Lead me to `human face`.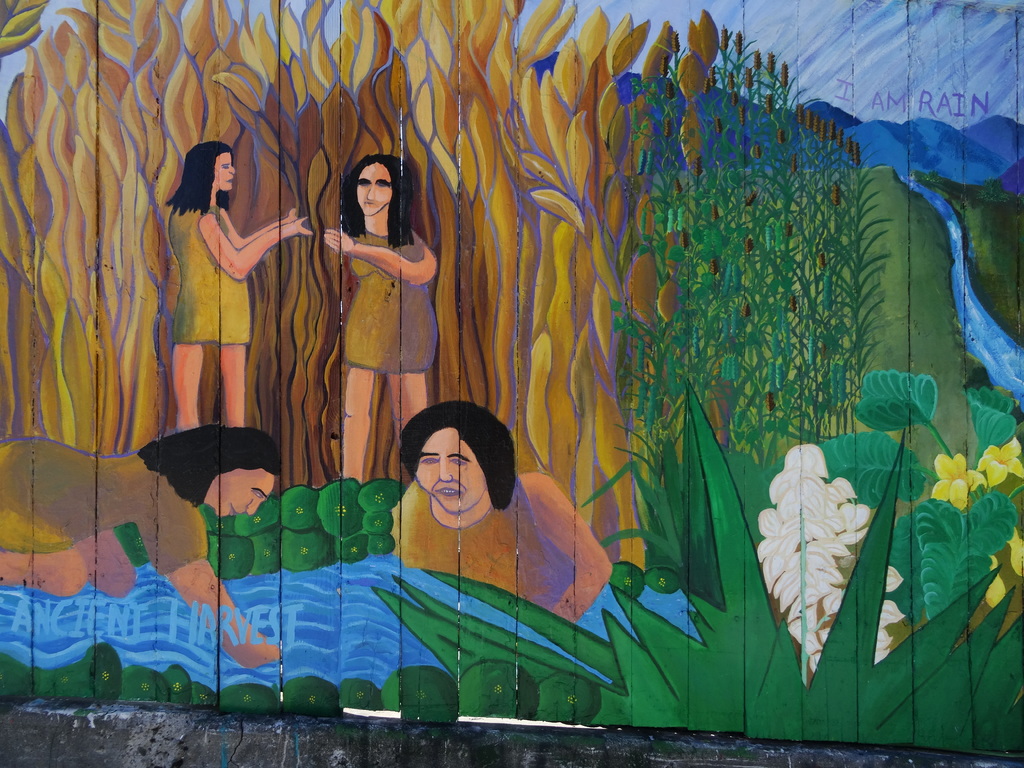
Lead to bbox(214, 148, 234, 192).
